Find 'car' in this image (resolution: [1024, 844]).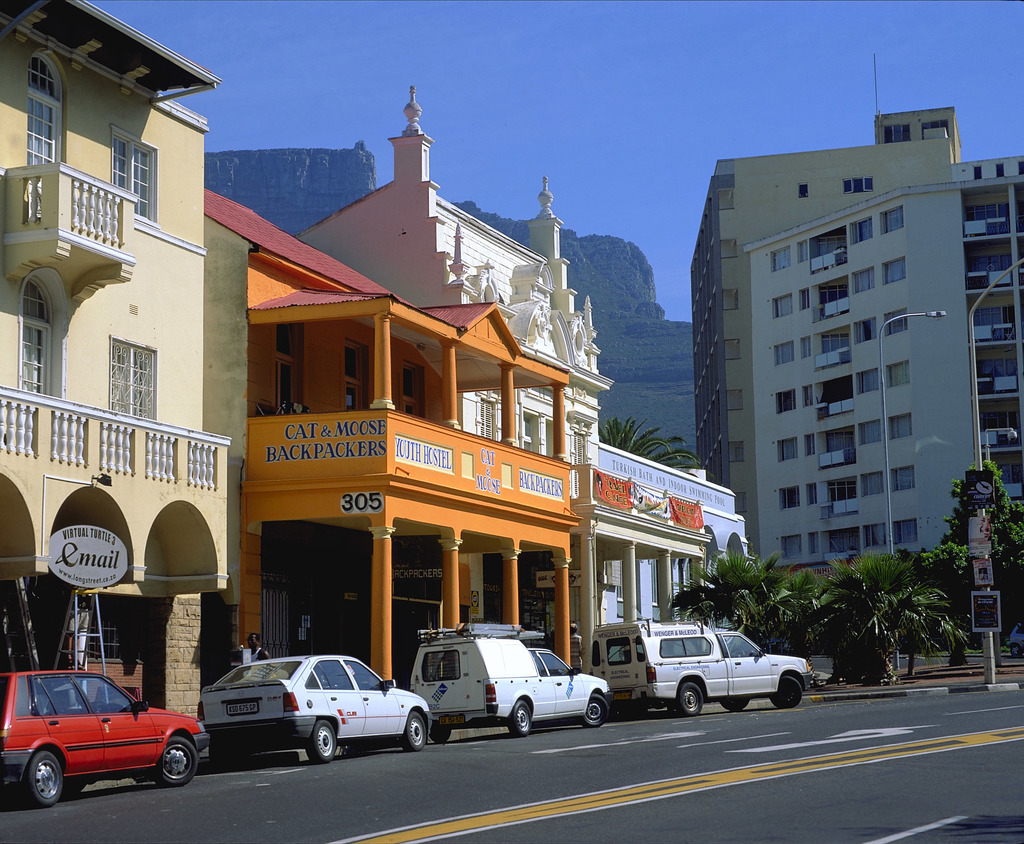
bbox(196, 656, 434, 763).
